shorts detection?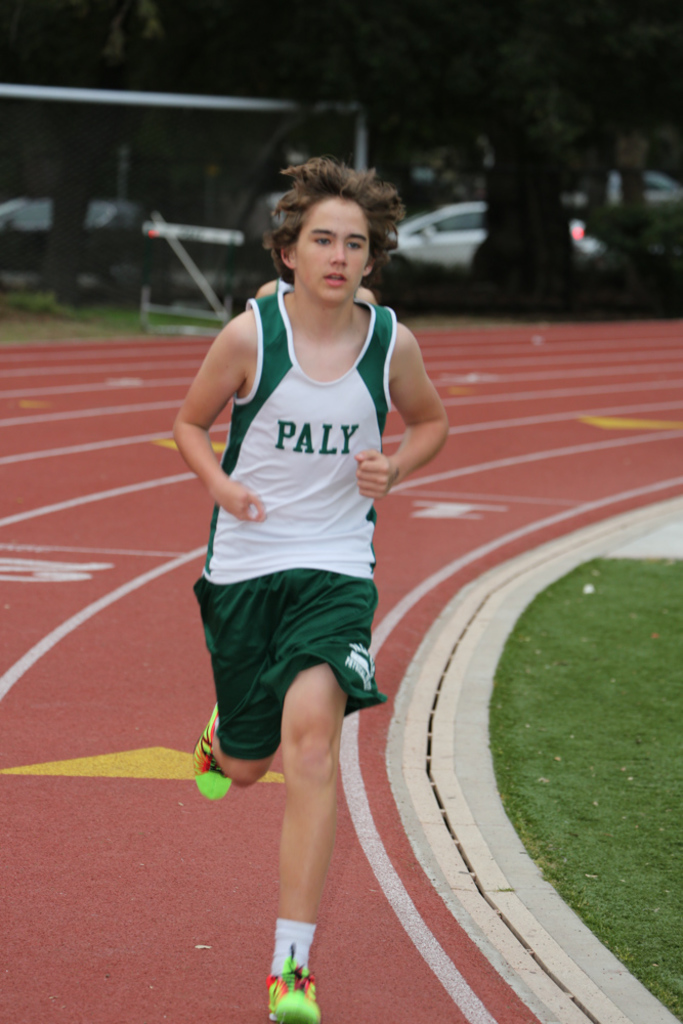
(199, 588, 379, 717)
